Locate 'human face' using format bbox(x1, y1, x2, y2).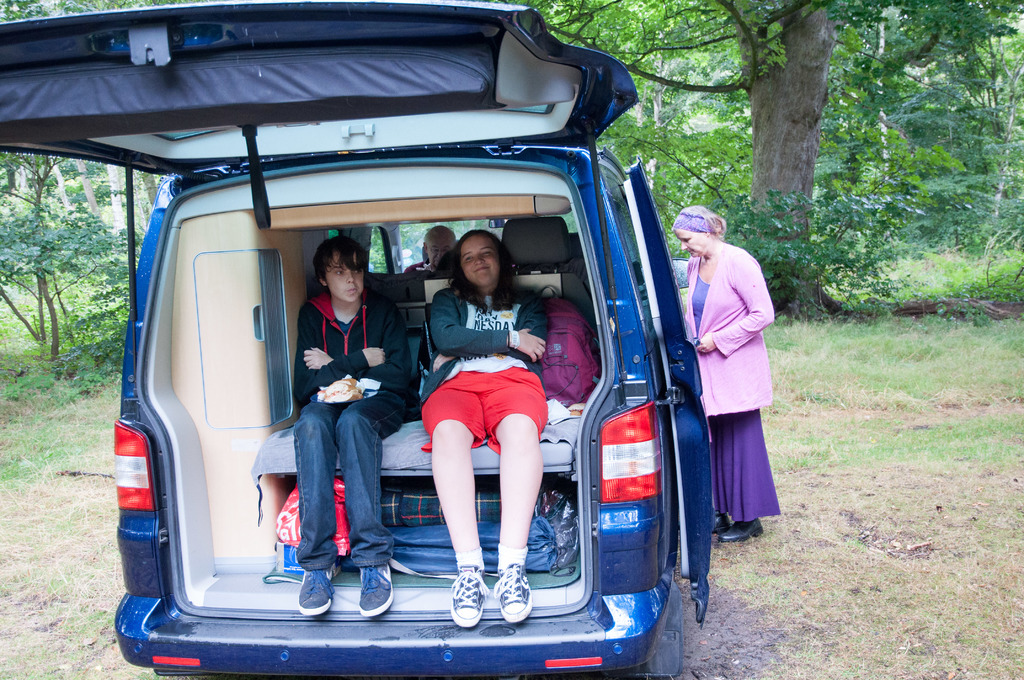
bbox(430, 238, 456, 266).
